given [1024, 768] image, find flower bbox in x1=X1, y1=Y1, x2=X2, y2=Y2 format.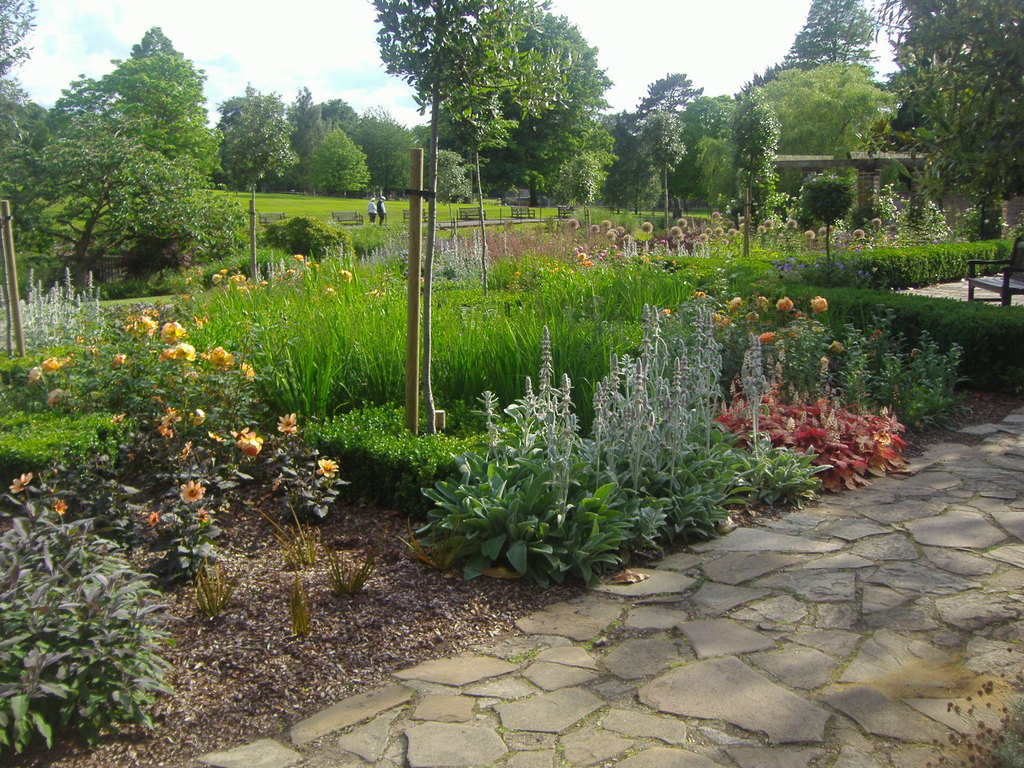
x1=146, y1=508, x2=163, y2=524.
